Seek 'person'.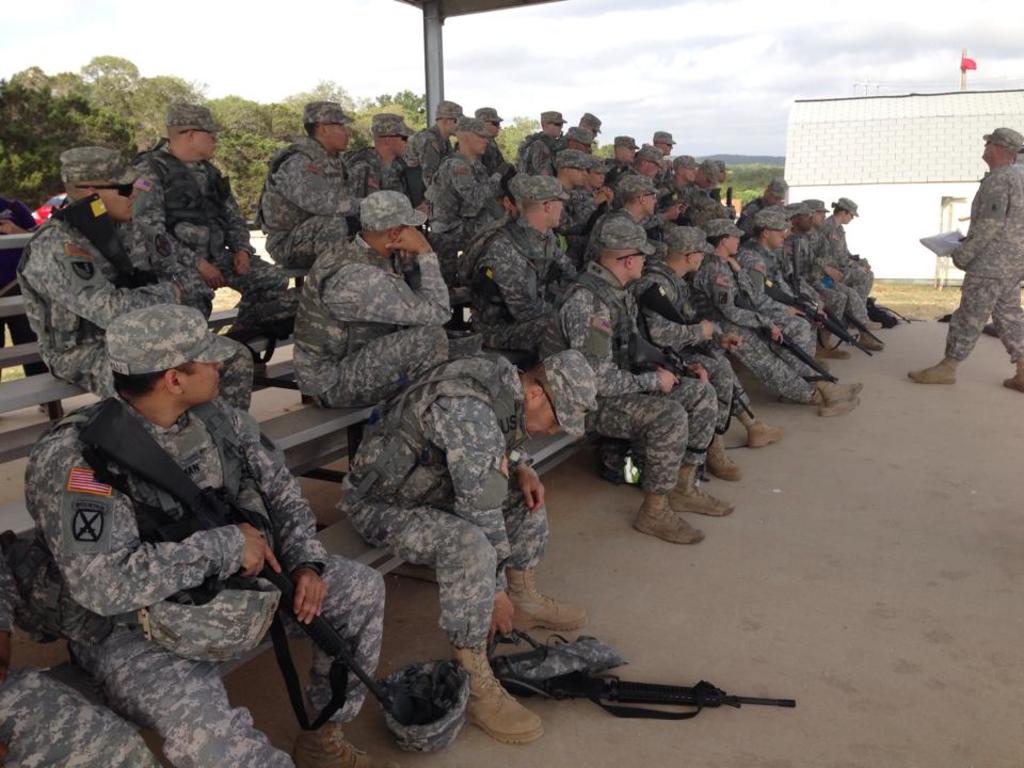
{"x1": 939, "y1": 131, "x2": 1021, "y2": 402}.
